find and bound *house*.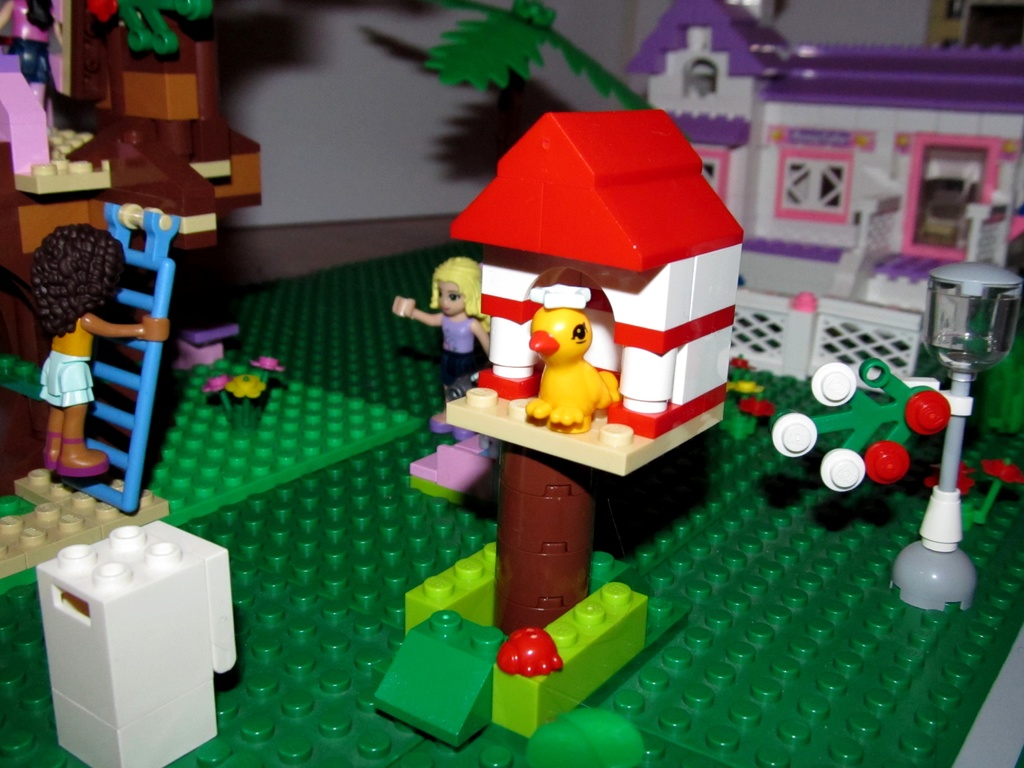
Bound: BBox(627, 0, 1023, 388).
